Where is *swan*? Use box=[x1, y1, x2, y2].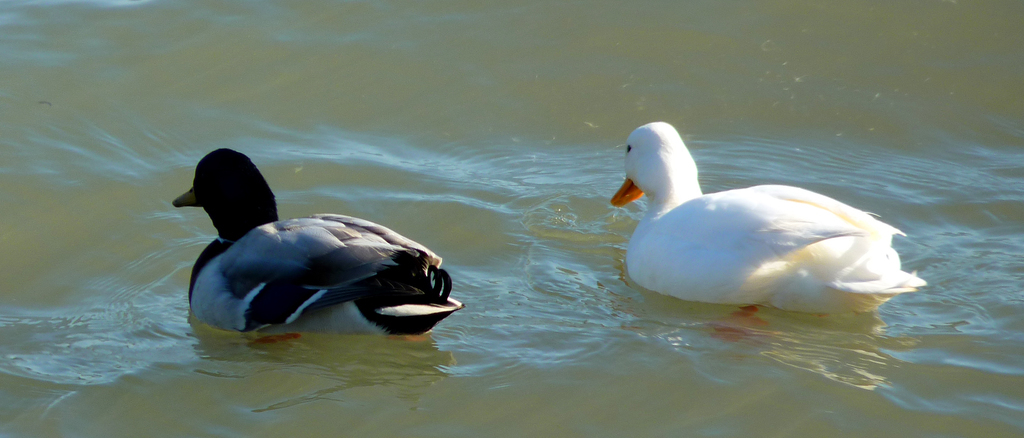
box=[641, 101, 932, 320].
